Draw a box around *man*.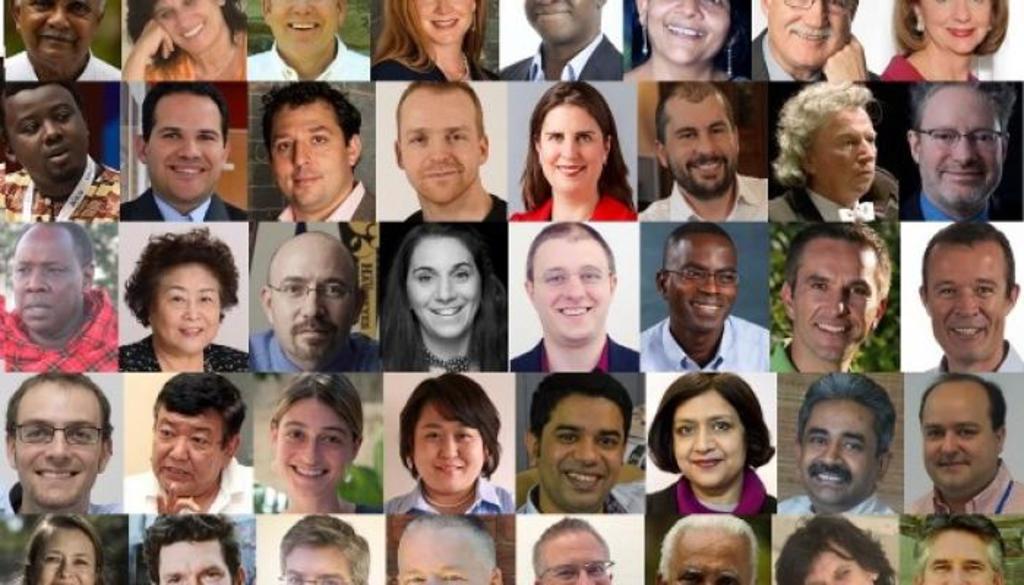
<region>748, 0, 884, 80</region>.
